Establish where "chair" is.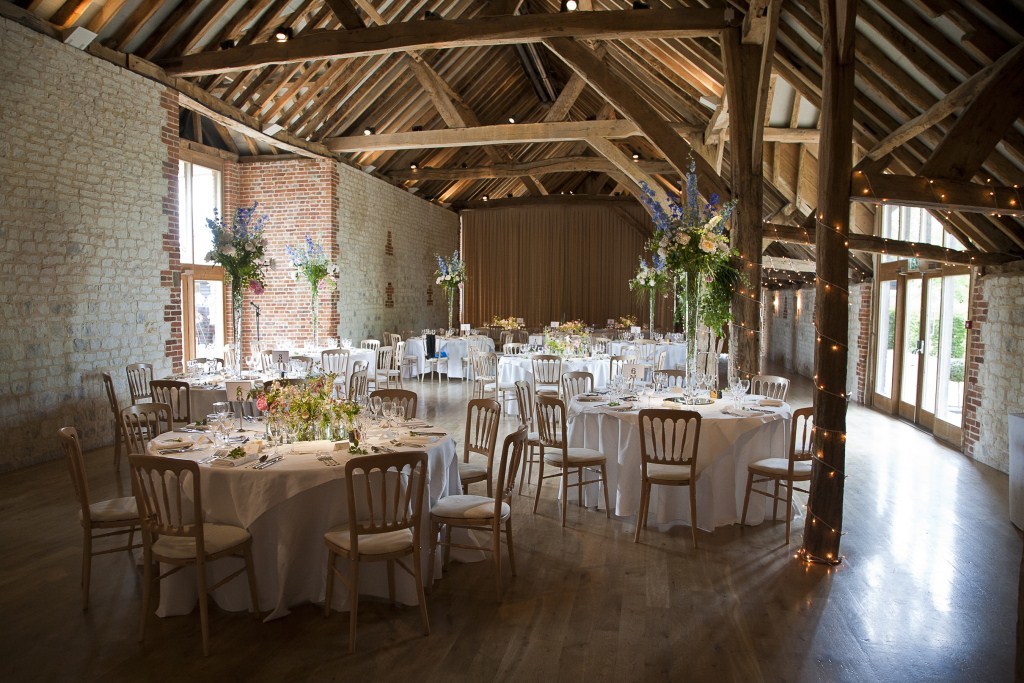
Established at [527, 352, 563, 397].
